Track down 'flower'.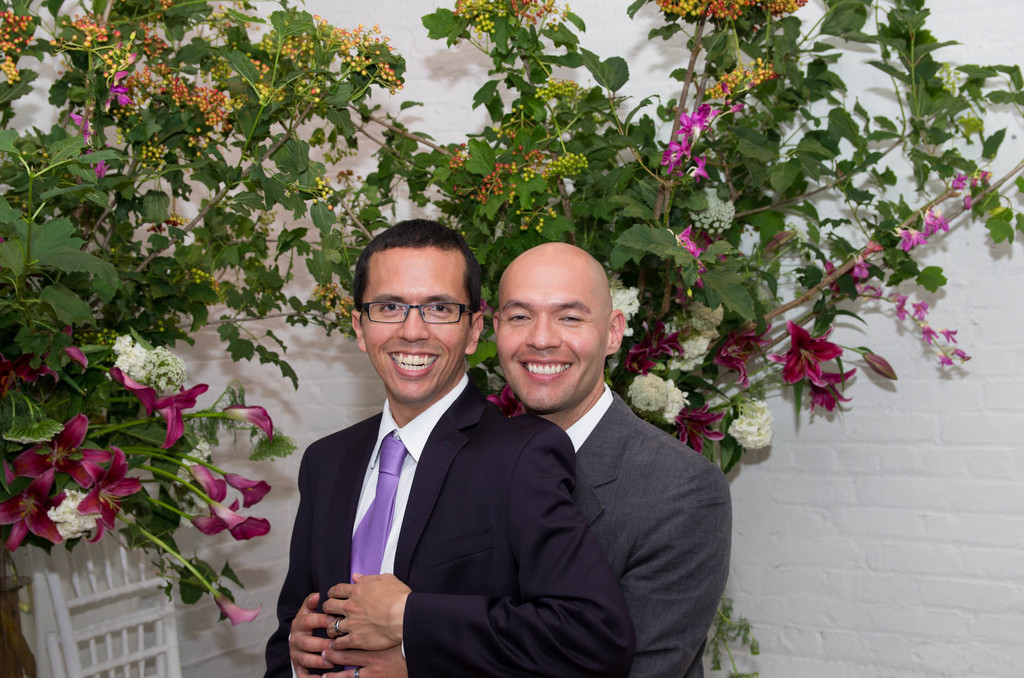
Tracked to select_region(771, 317, 843, 386).
